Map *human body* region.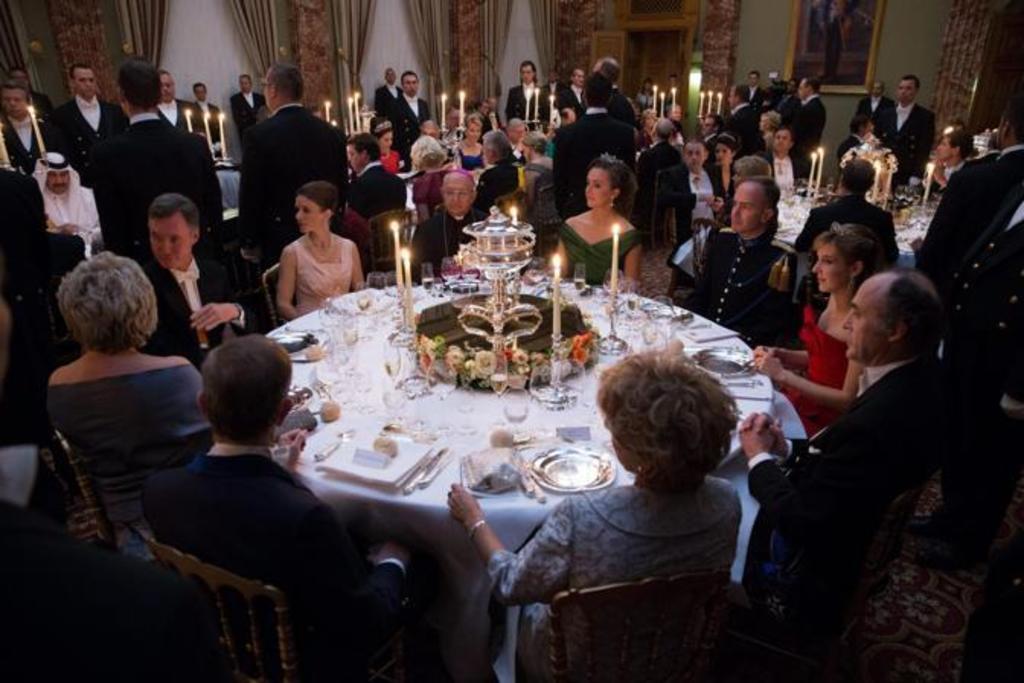
Mapped to bbox(0, 233, 82, 375).
